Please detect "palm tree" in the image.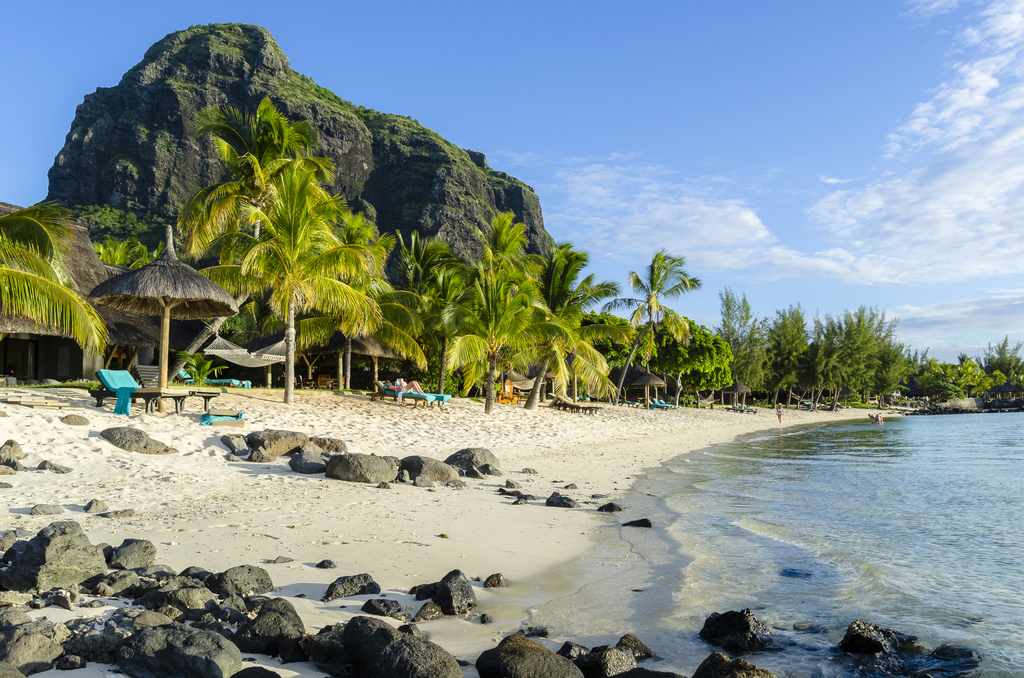
<box>457,257,572,423</box>.
